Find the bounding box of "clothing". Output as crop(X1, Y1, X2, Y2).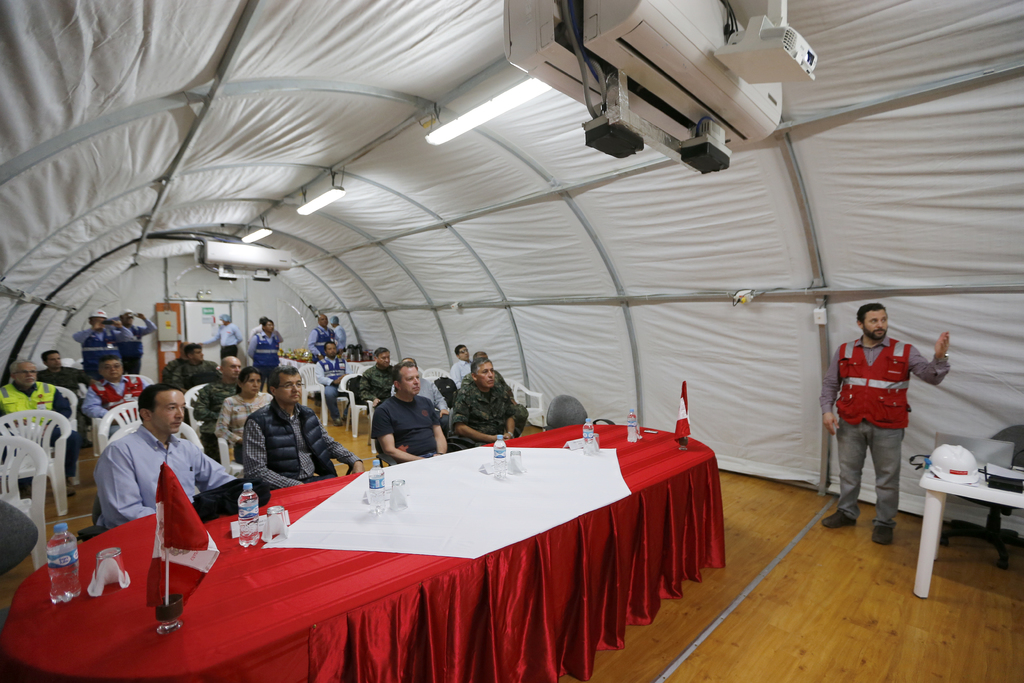
crop(206, 389, 277, 454).
